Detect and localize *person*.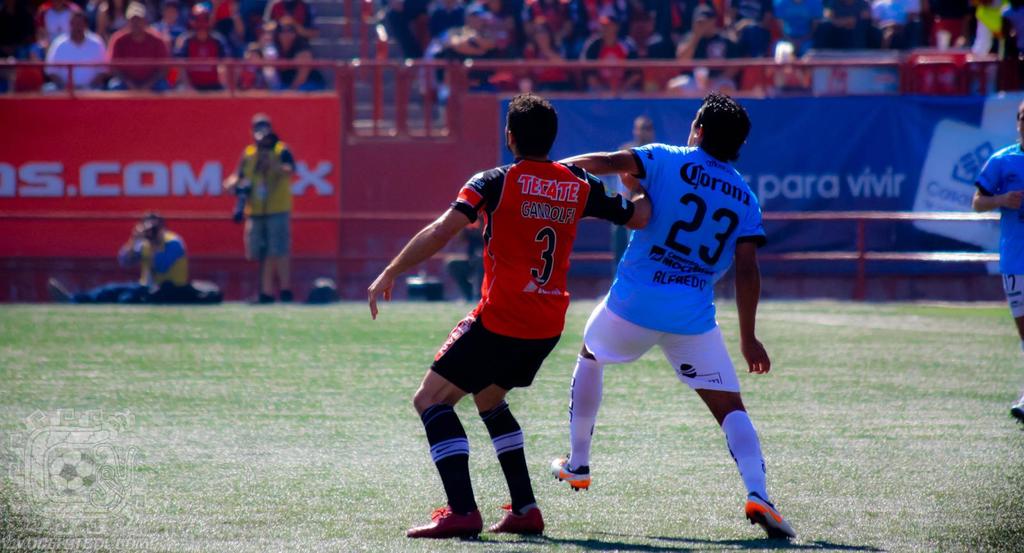
Localized at {"x1": 974, "y1": 92, "x2": 1023, "y2": 423}.
